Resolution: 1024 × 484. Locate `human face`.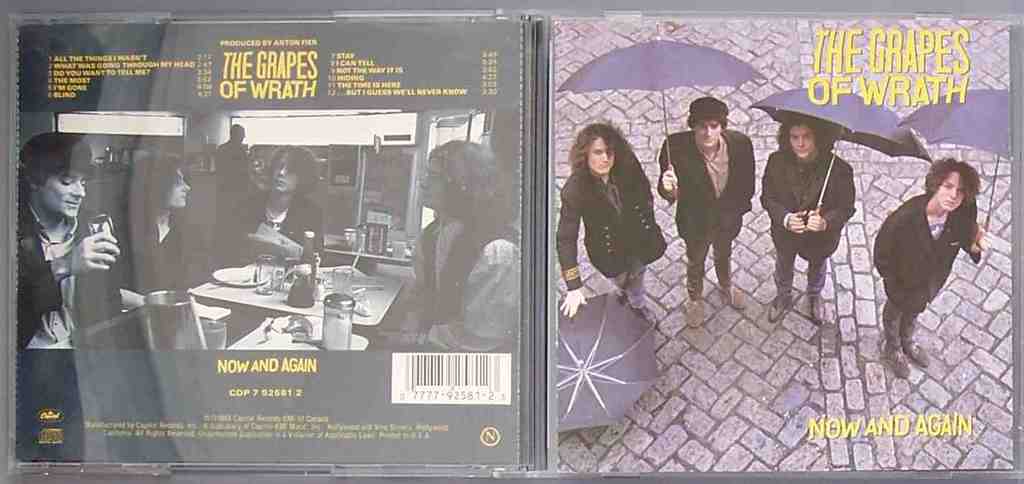
Rect(273, 159, 298, 192).
